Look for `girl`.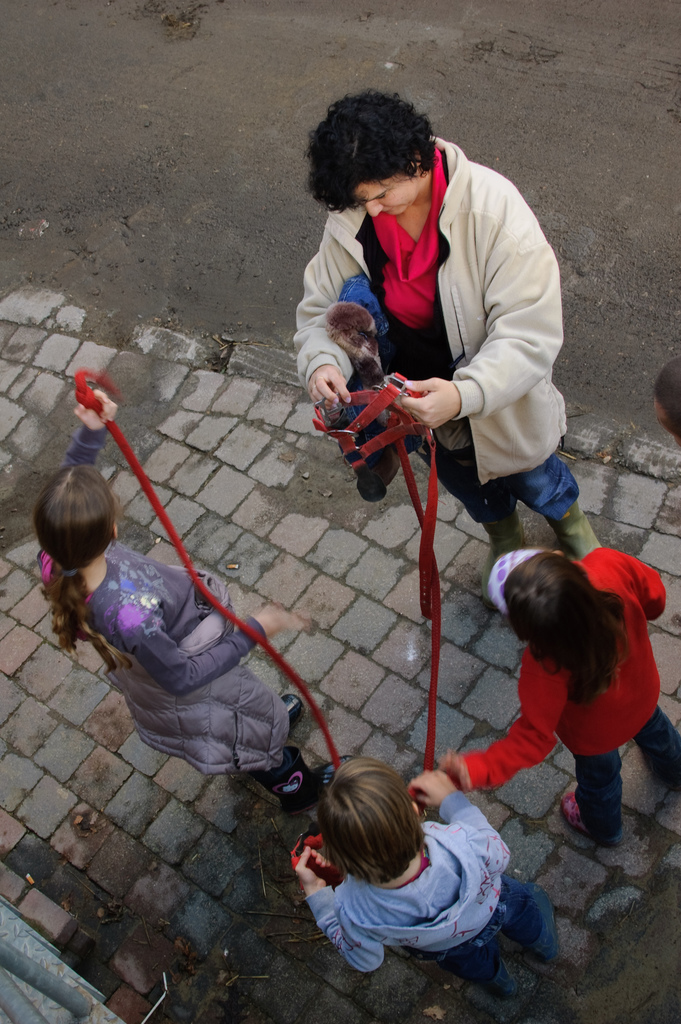
Found: 296 764 557 1002.
